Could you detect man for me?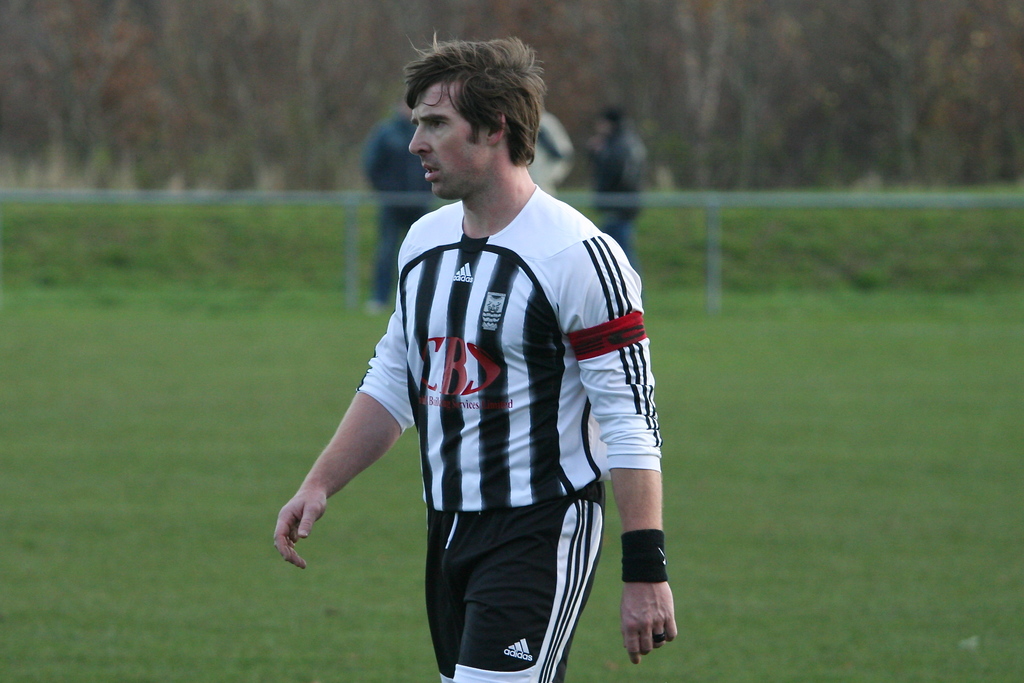
Detection result: 278, 49, 670, 655.
